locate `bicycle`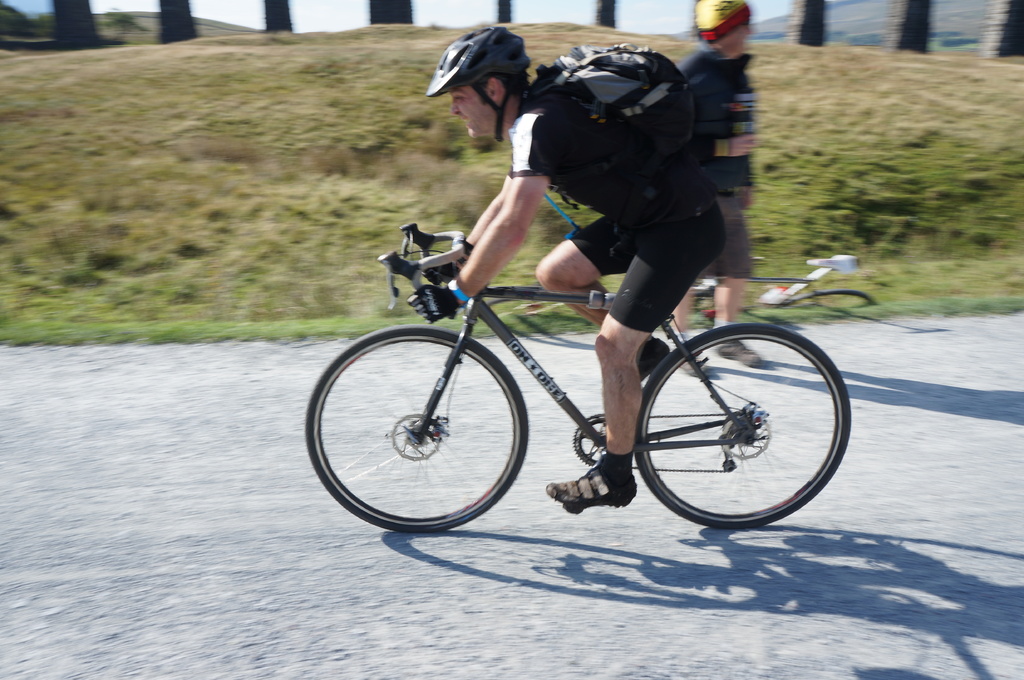
{"x1": 691, "y1": 231, "x2": 874, "y2": 310}
